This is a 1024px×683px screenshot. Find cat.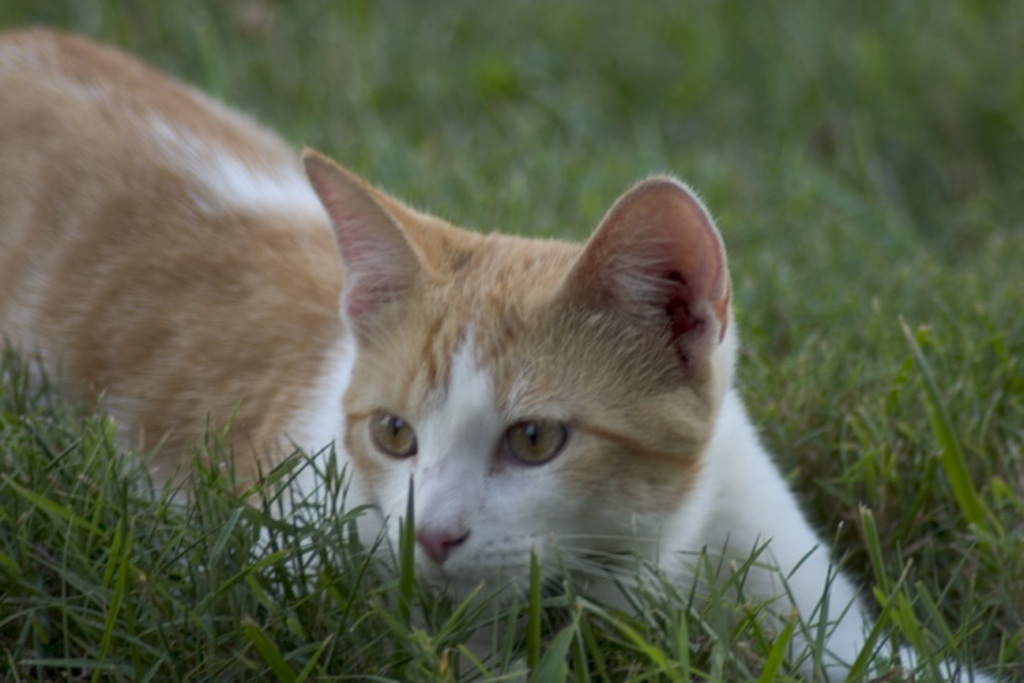
Bounding box: box(0, 25, 1002, 682).
